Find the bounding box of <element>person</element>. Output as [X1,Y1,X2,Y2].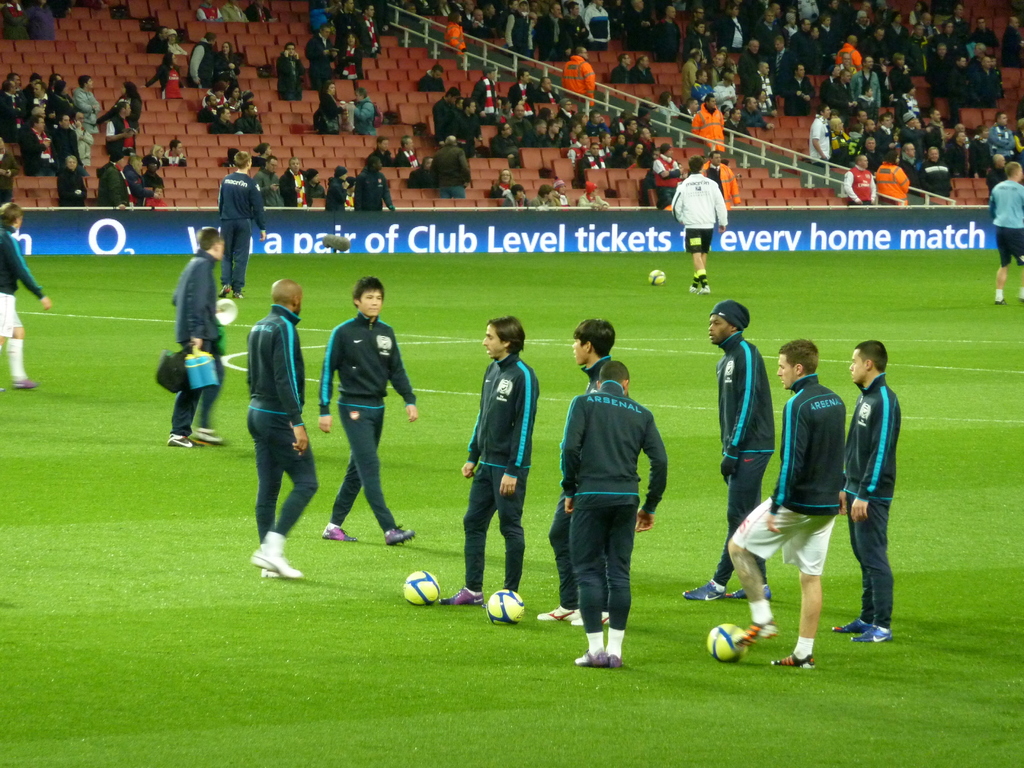
[667,161,730,296].
